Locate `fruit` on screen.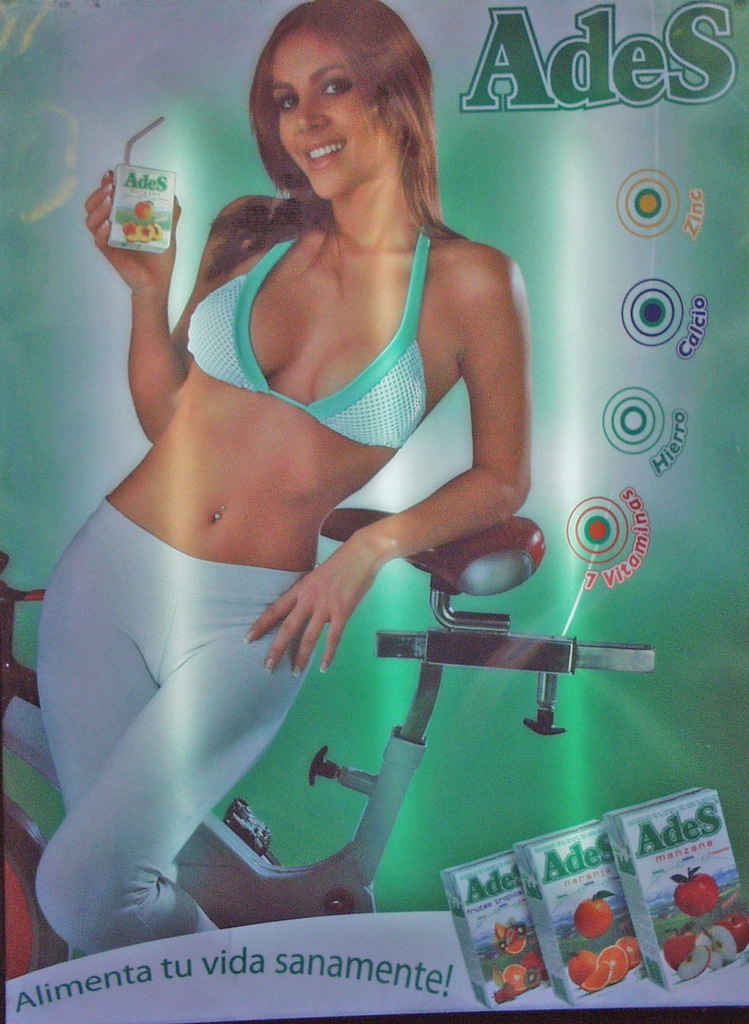
On screen at 599:947:623:985.
